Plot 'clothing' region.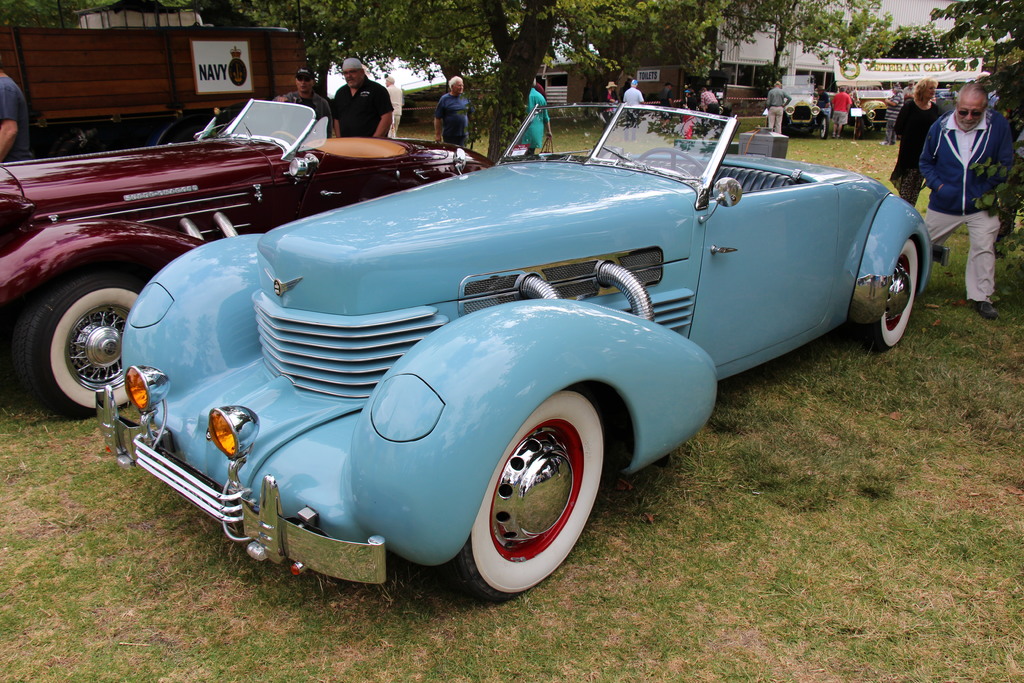
Plotted at left=701, top=89, right=715, bottom=117.
